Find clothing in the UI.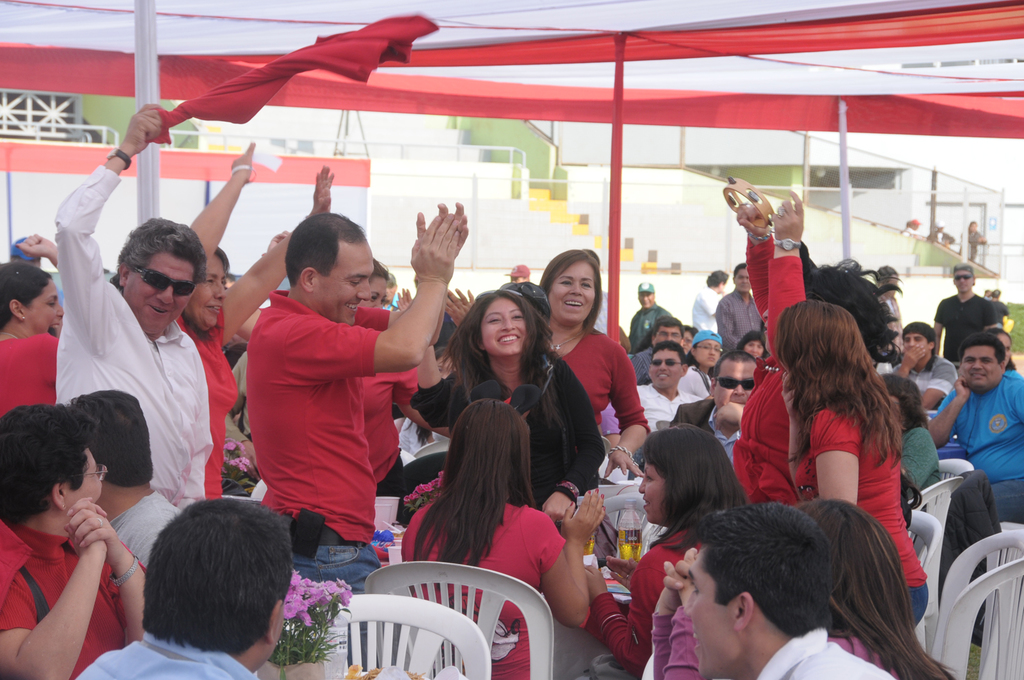
UI element at rect(176, 305, 242, 499).
